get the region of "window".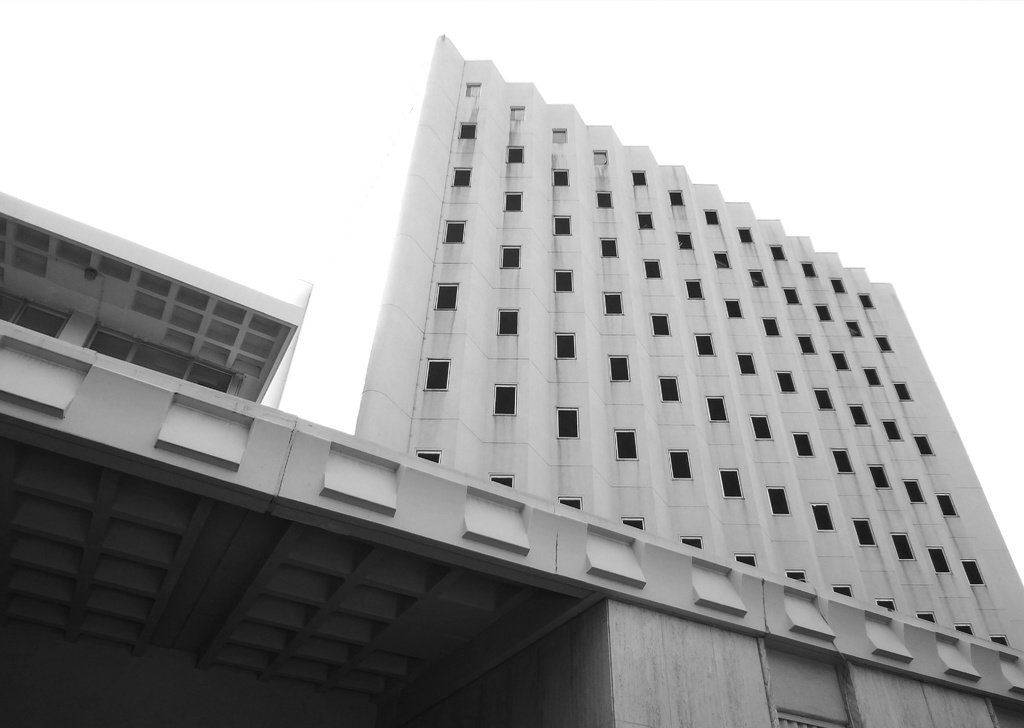
844, 317, 858, 338.
